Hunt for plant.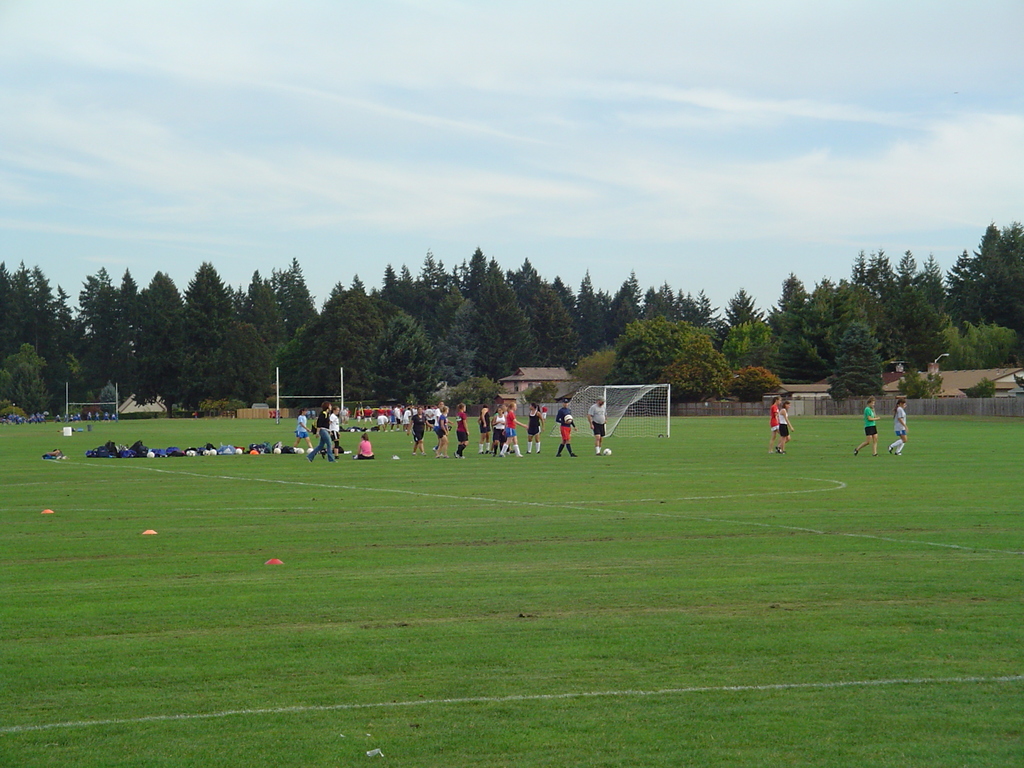
Hunted down at bbox(528, 380, 564, 410).
